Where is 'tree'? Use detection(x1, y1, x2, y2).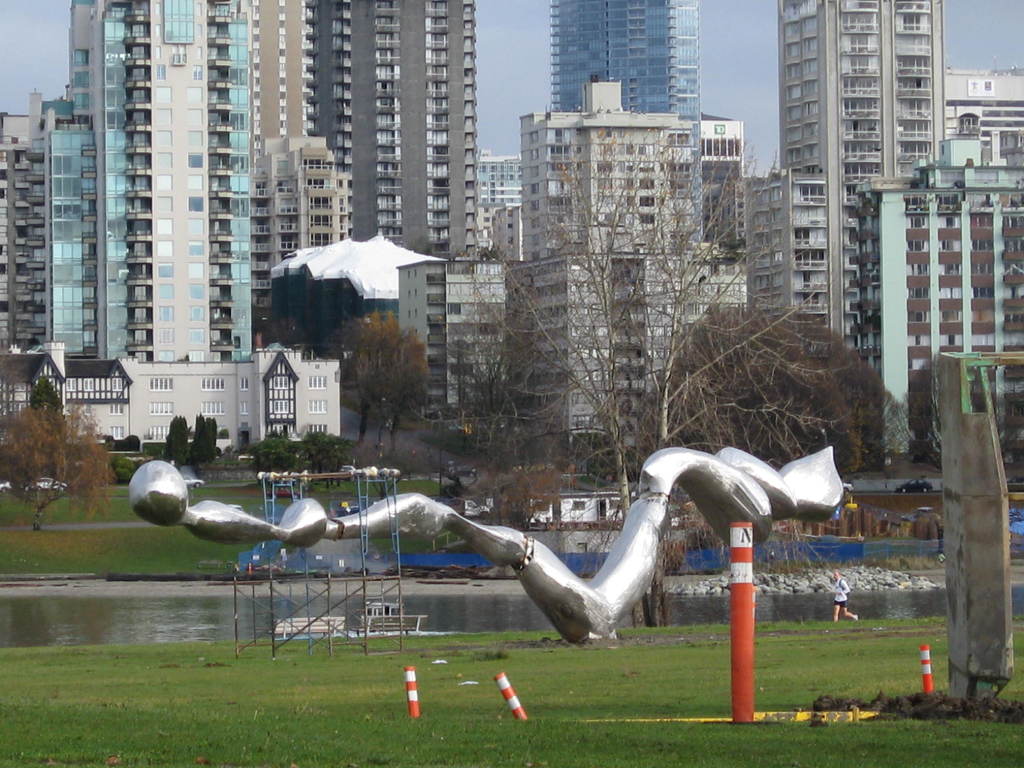
detection(250, 431, 298, 483).
